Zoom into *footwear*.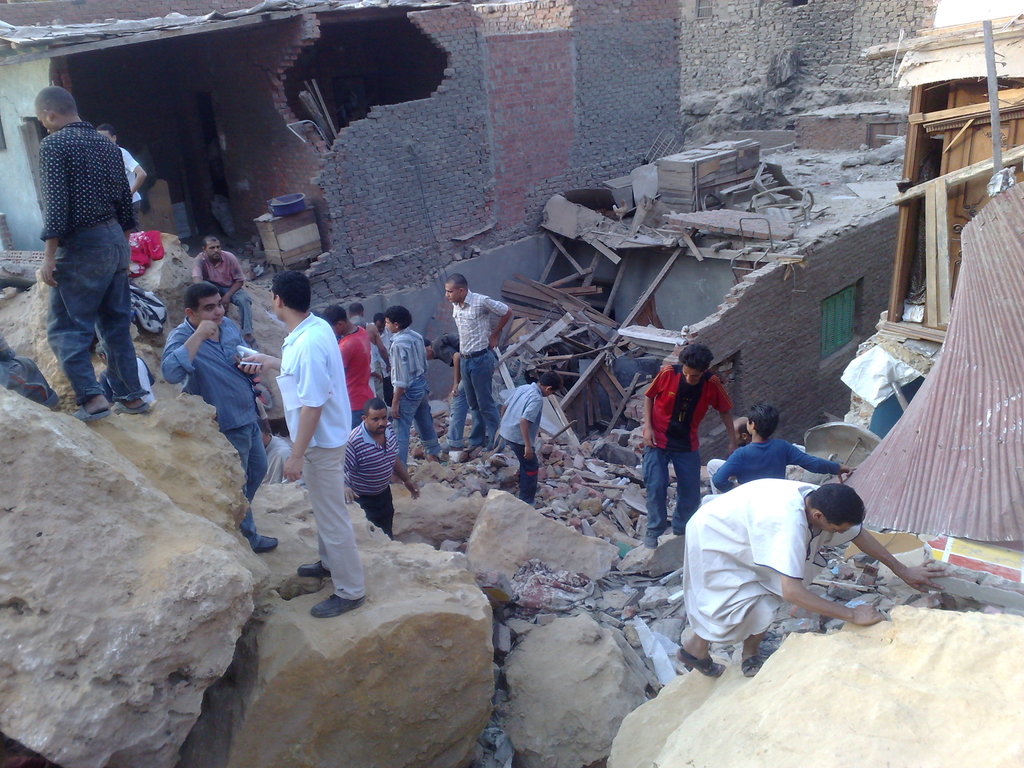
Zoom target: 253:532:278:552.
